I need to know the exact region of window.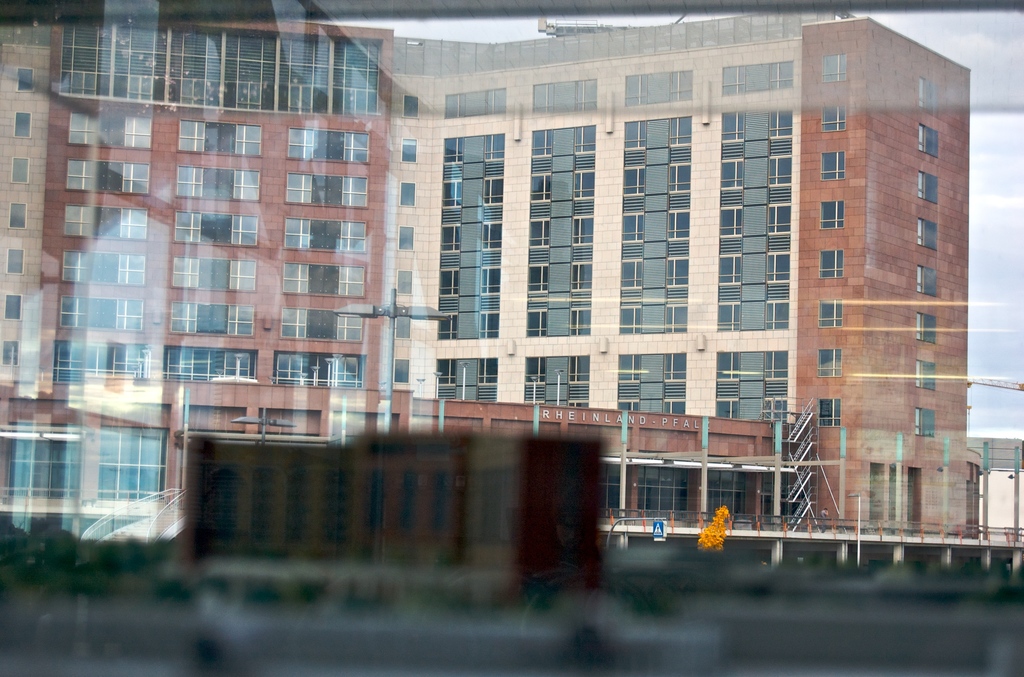
Region: (273,353,364,389).
